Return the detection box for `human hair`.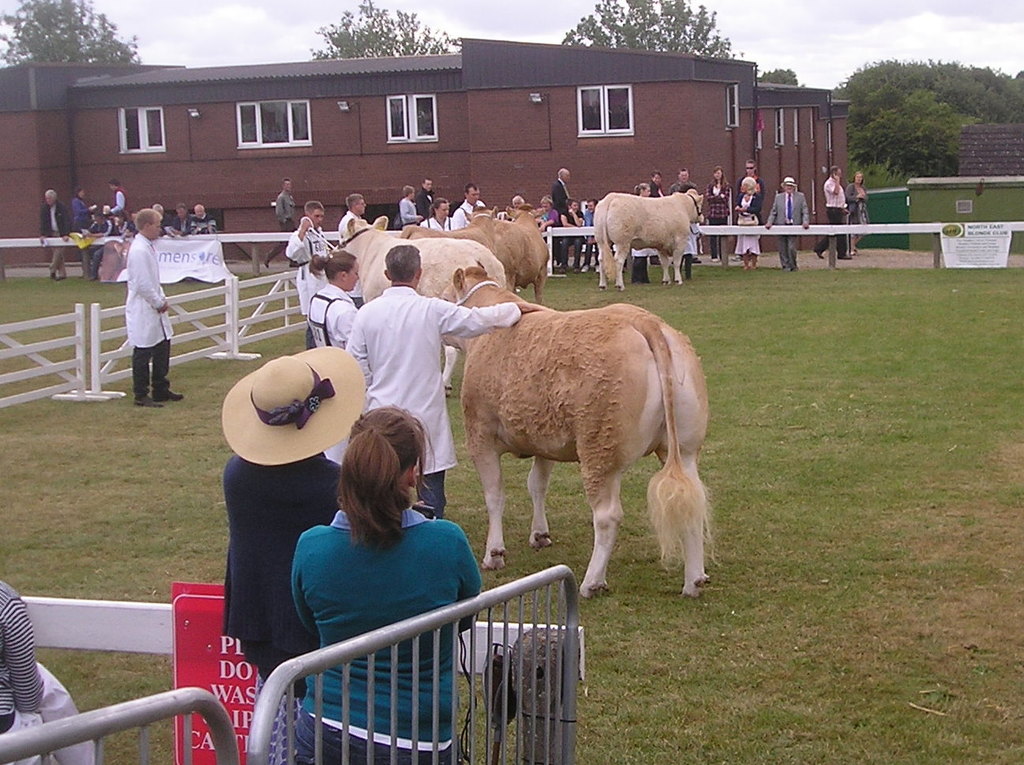
(left=586, top=196, right=598, bottom=207).
